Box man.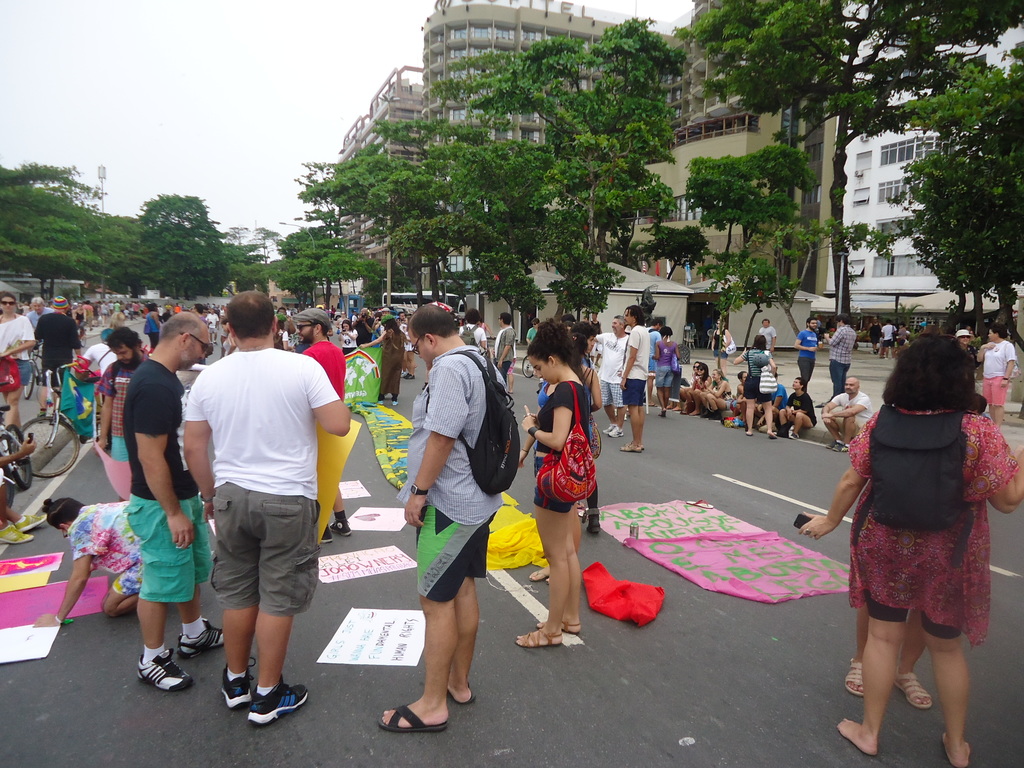
588,317,635,436.
